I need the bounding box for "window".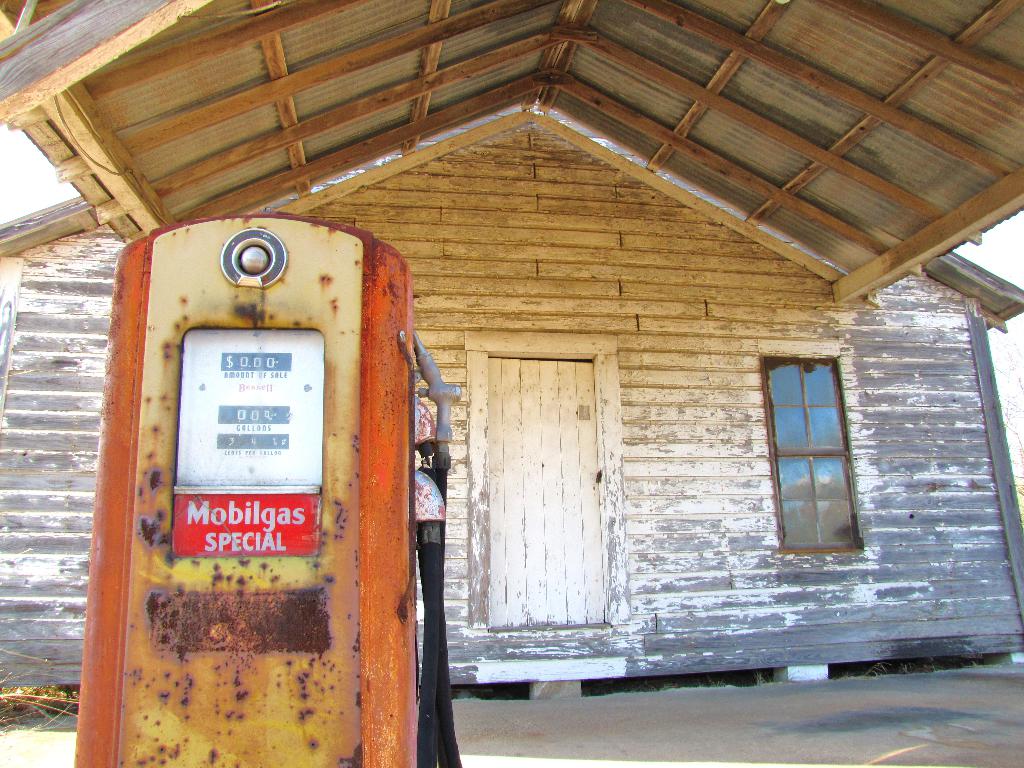
Here it is: crop(756, 348, 866, 557).
